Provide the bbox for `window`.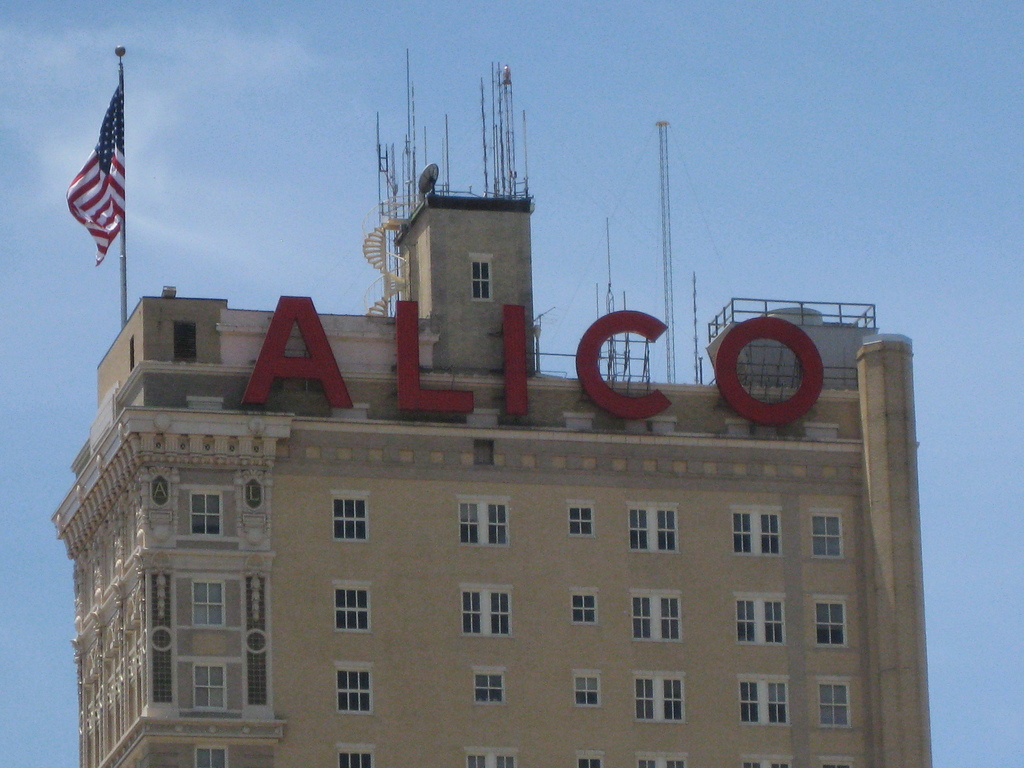
[x1=810, y1=511, x2=843, y2=556].
